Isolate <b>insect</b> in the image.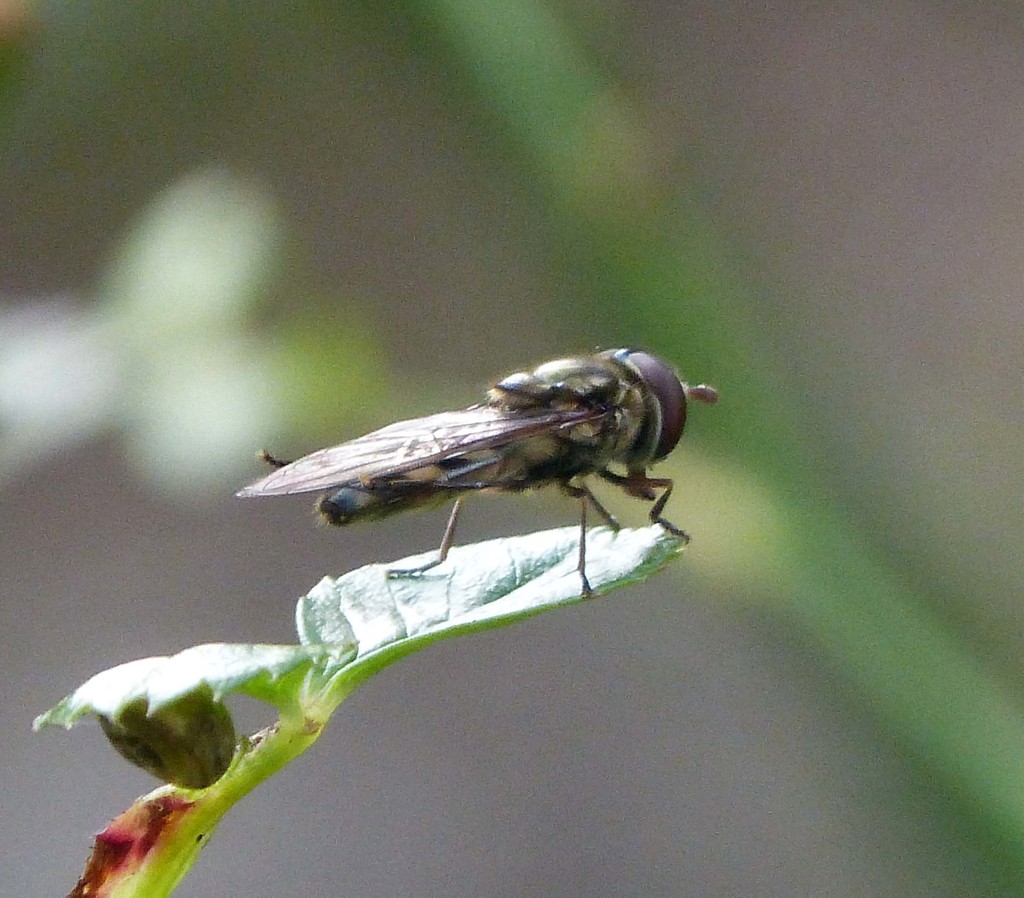
Isolated region: box=[234, 346, 724, 601].
